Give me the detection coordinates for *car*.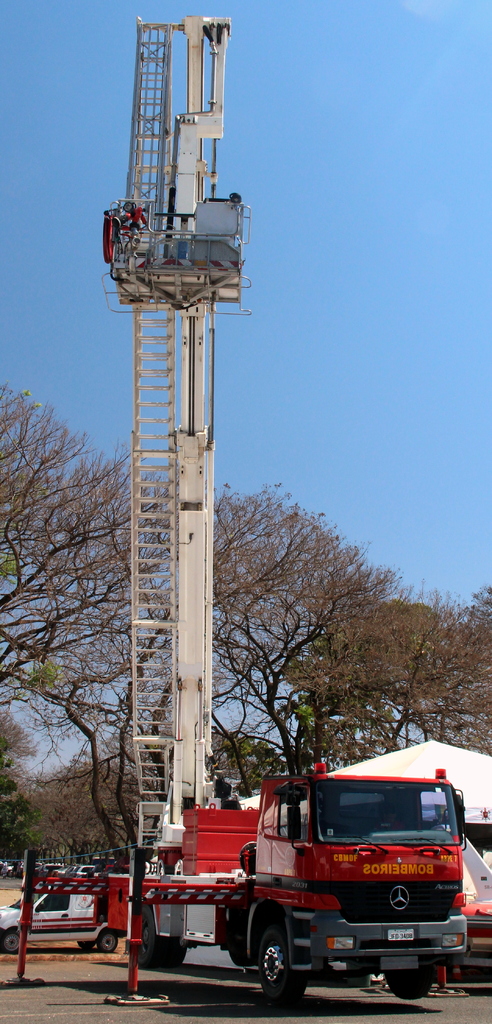
left=16, top=879, right=114, bottom=963.
